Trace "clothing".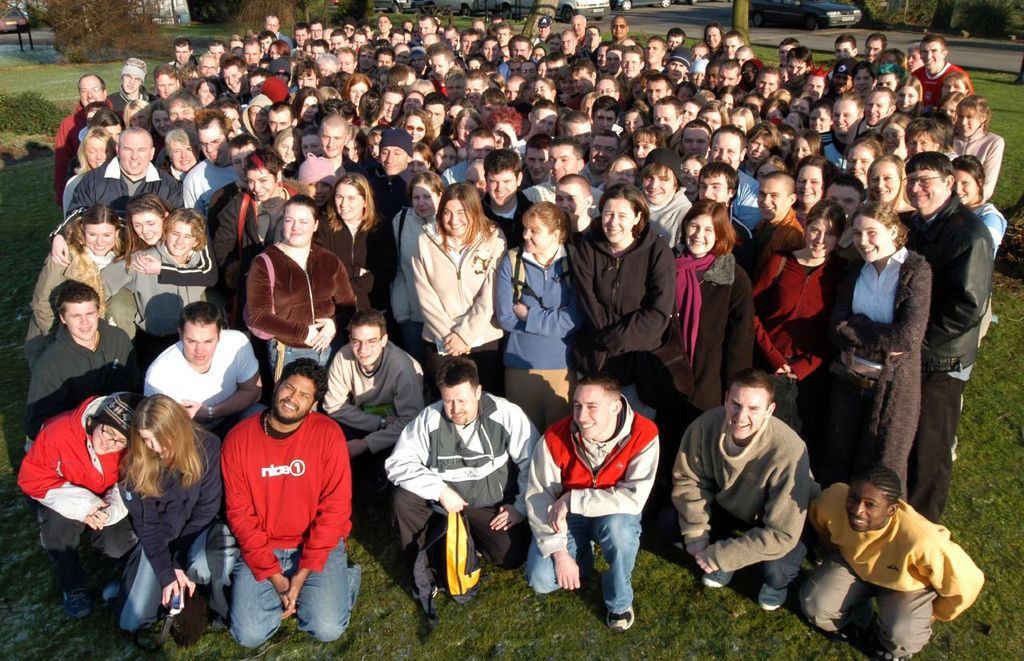
Traced to x1=182 y1=158 x2=258 y2=218.
